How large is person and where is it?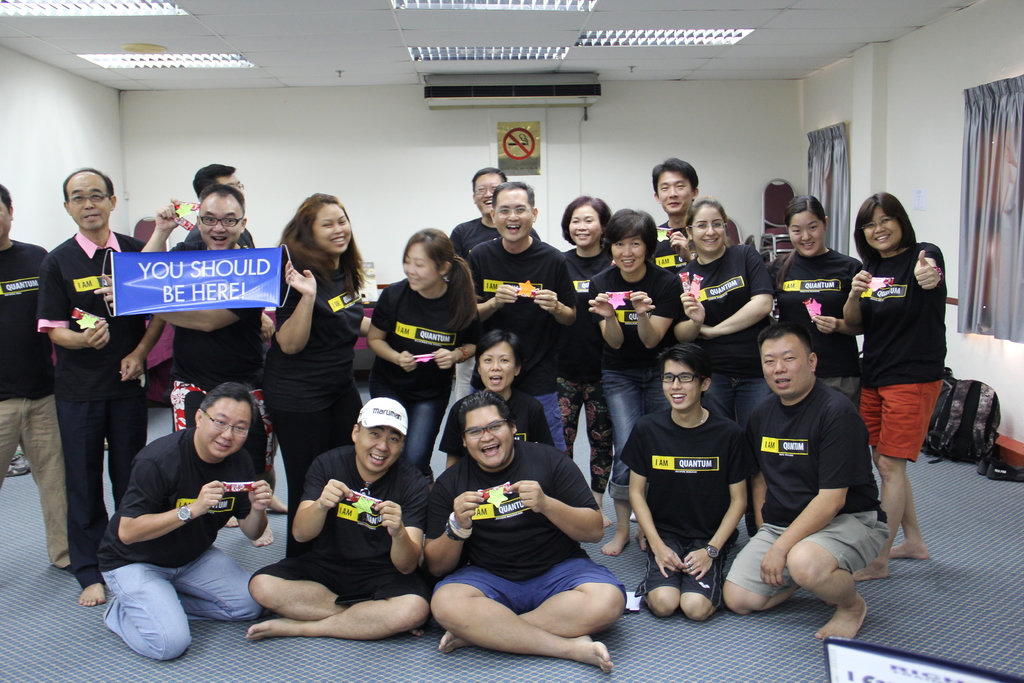
Bounding box: x1=28, y1=151, x2=146, y2=614.
